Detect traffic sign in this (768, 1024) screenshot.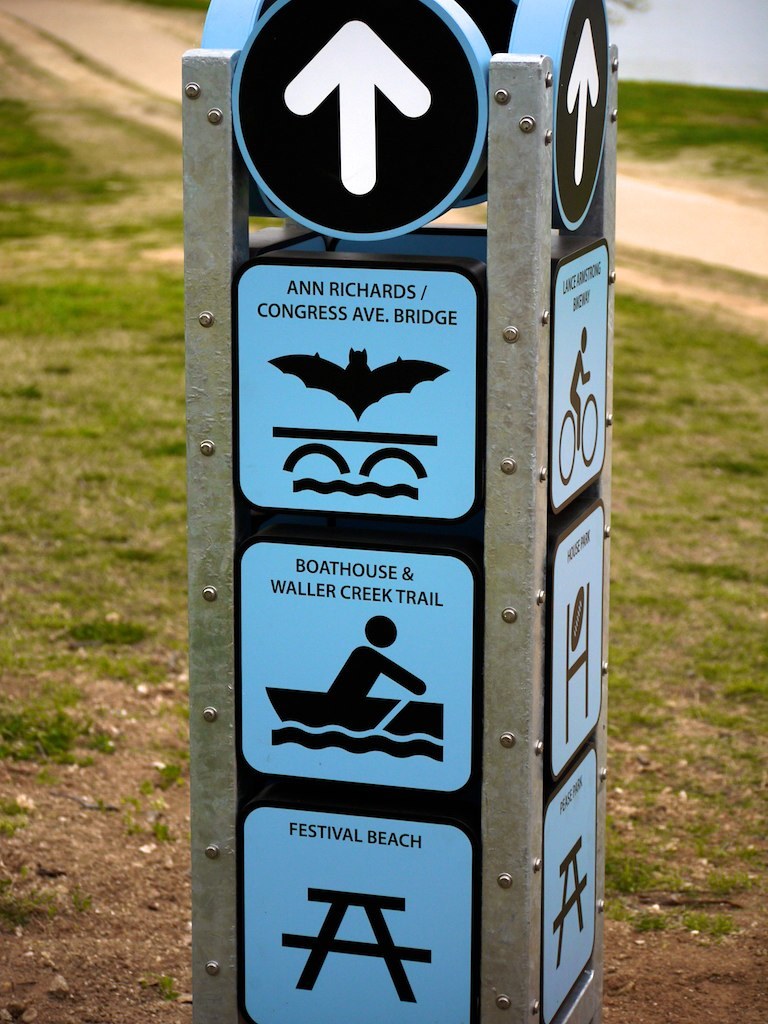
Detection: bbox=[548, 498, 605, 781].
